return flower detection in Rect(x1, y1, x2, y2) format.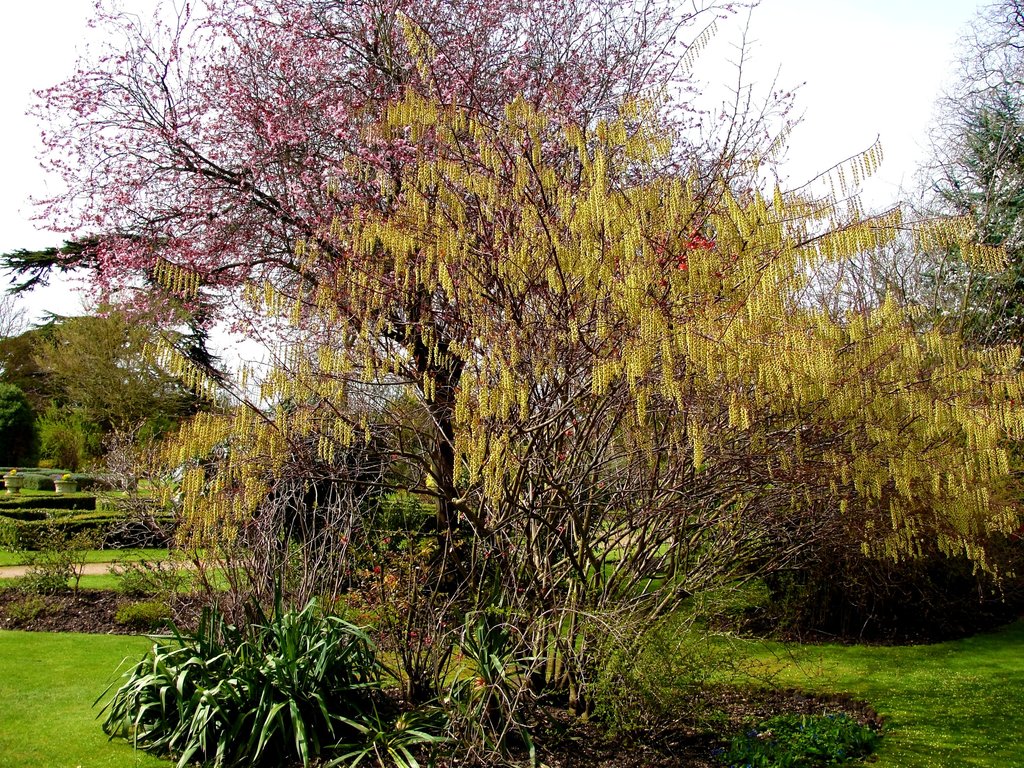
Rect(600, 482, 604, 488).
